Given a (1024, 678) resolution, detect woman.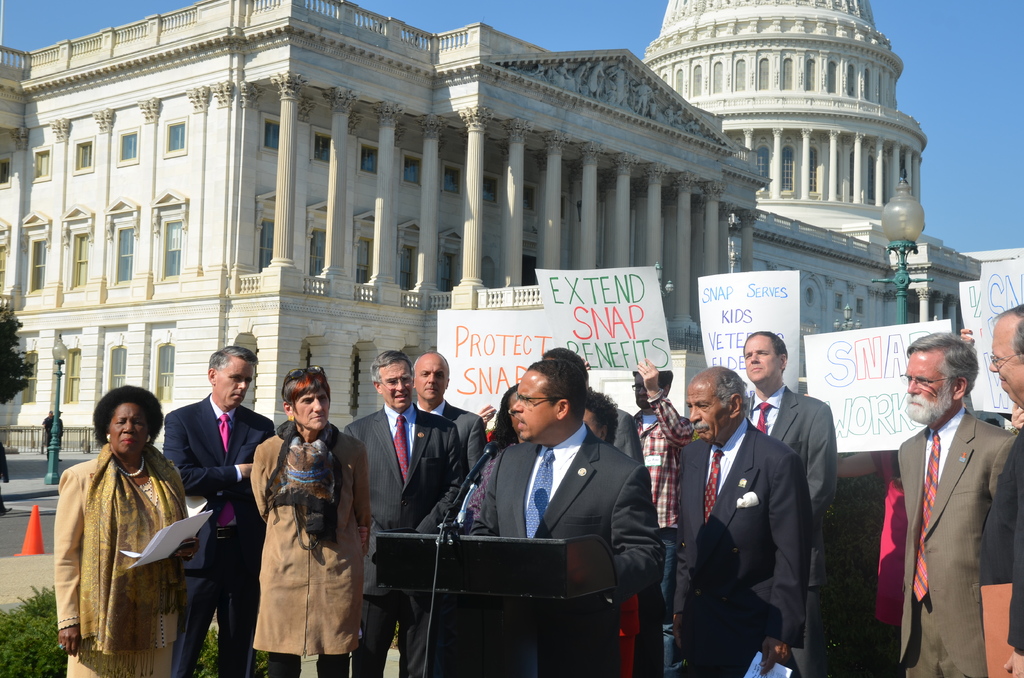
crop(52, 387, 184, 677).
